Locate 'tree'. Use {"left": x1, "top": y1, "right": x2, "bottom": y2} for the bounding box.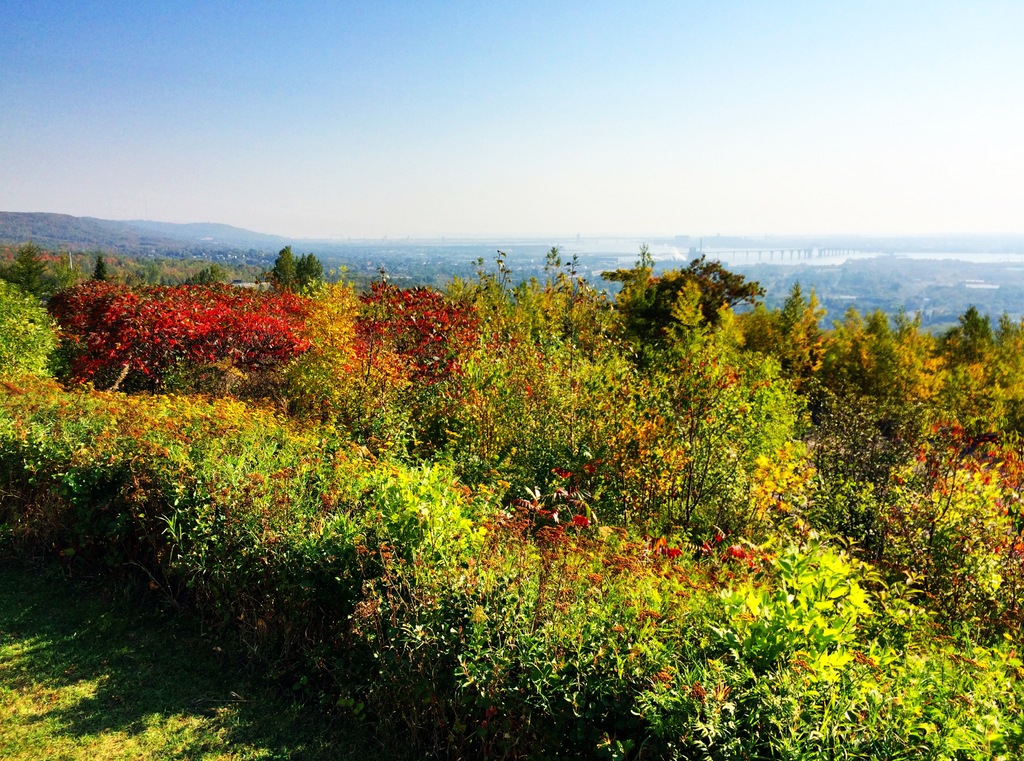
{"left": 267, "top": 244, "right": 293, "bottom": 294}.
